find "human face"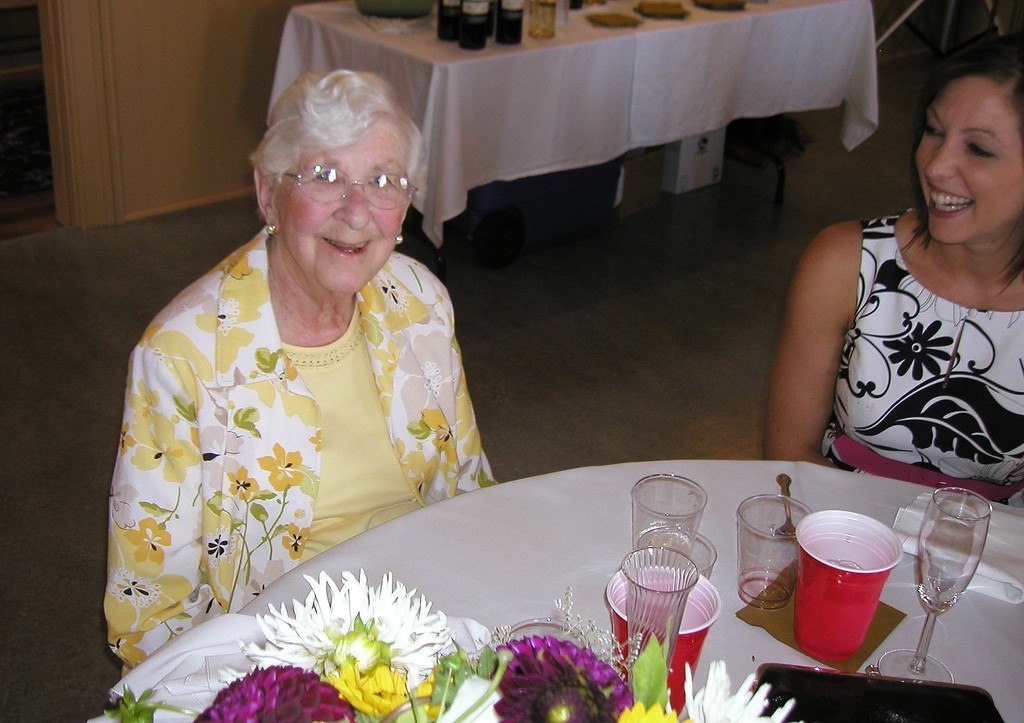
x1=284, y1=114, x2=420, y2=289
